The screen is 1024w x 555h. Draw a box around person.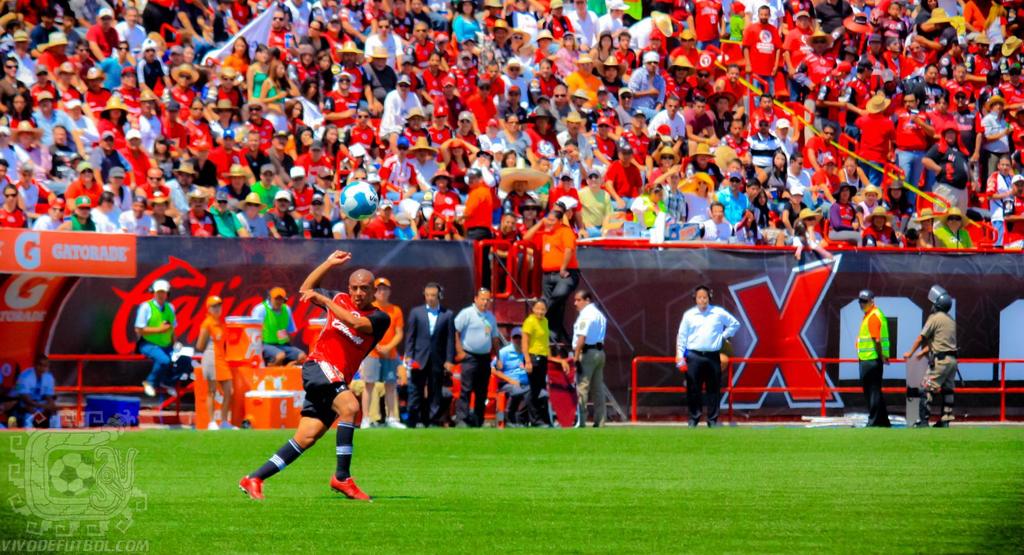
bbox=(452, 282, 502, 421).
